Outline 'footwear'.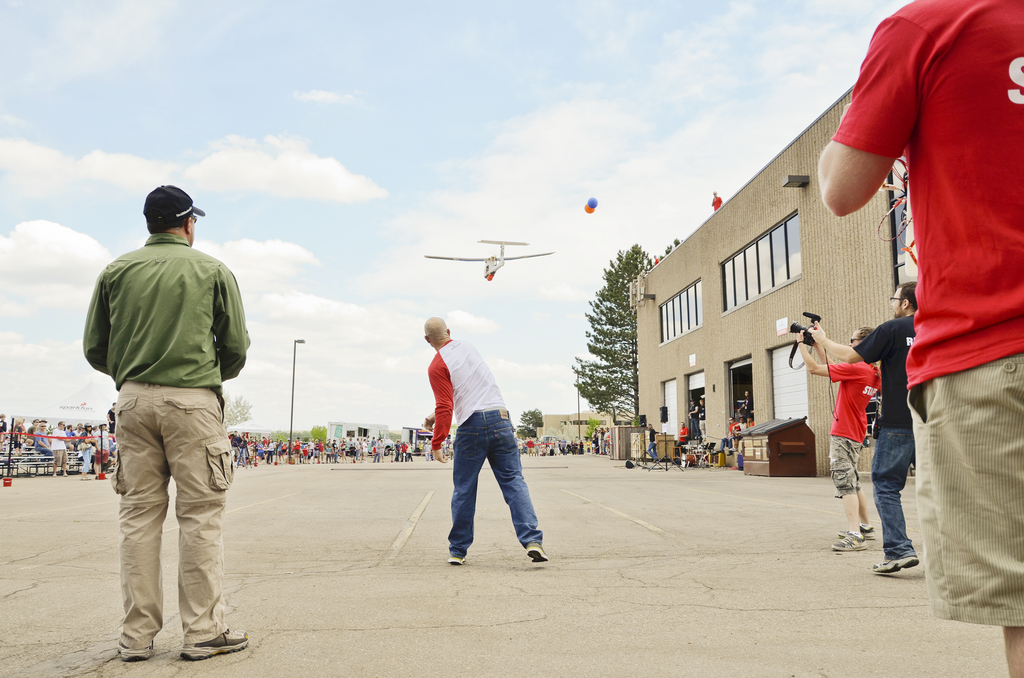
Outline: <region>525, 540, 551, 564</region>.
